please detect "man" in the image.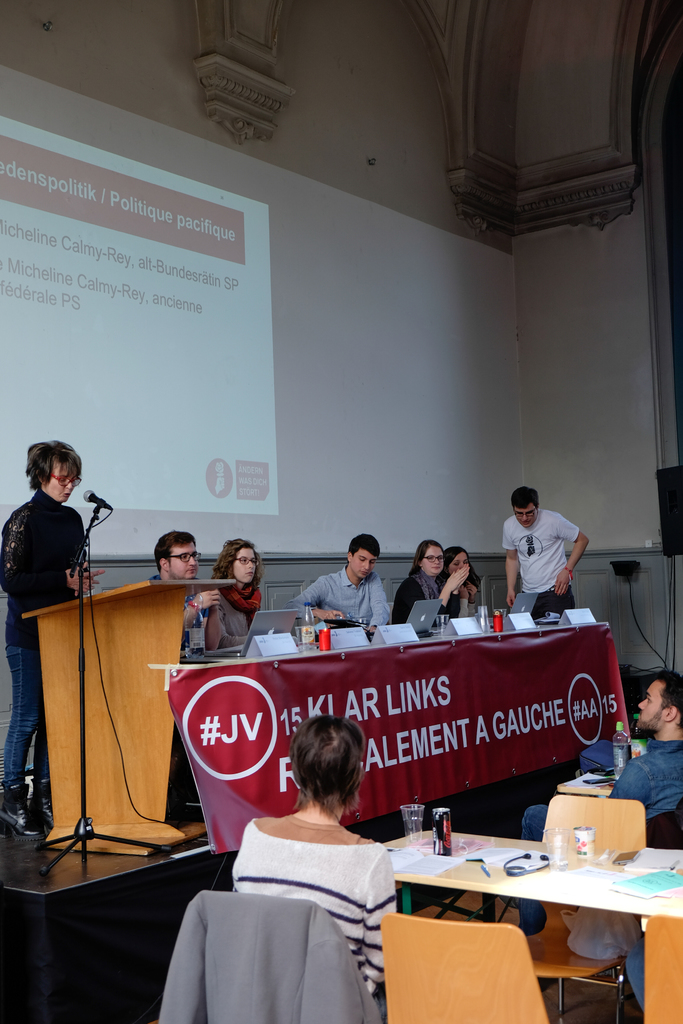
x1=506, y1=494, x2=594, y2=621.
